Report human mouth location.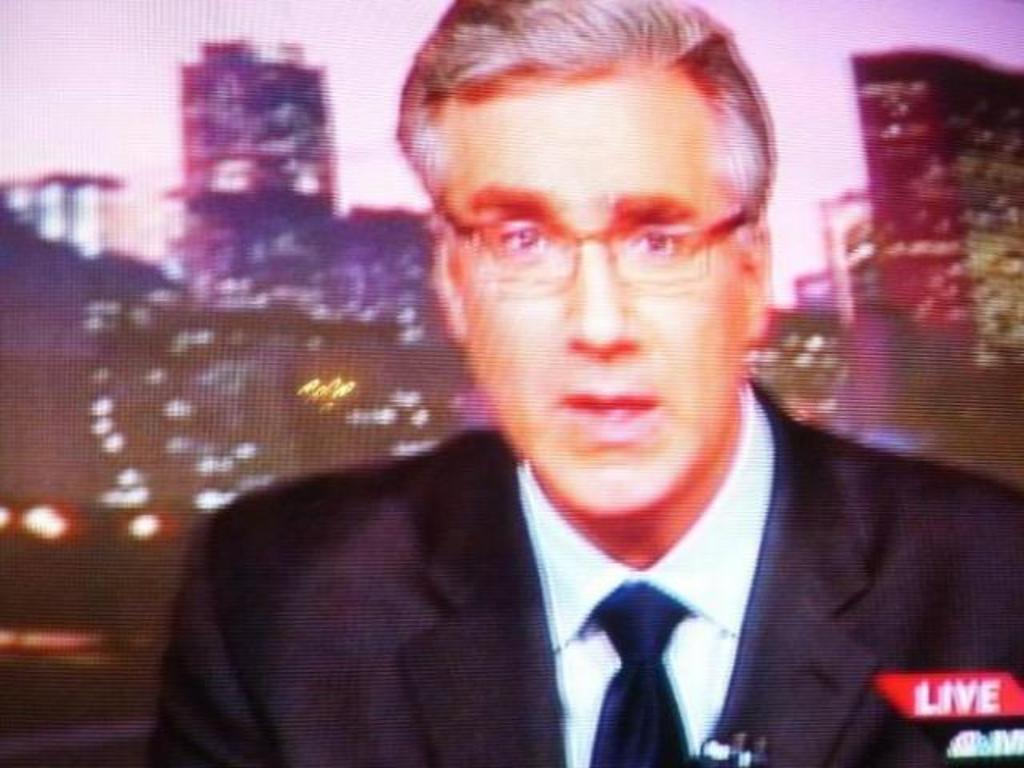
Report: box=[558, 389, 662, 443].
